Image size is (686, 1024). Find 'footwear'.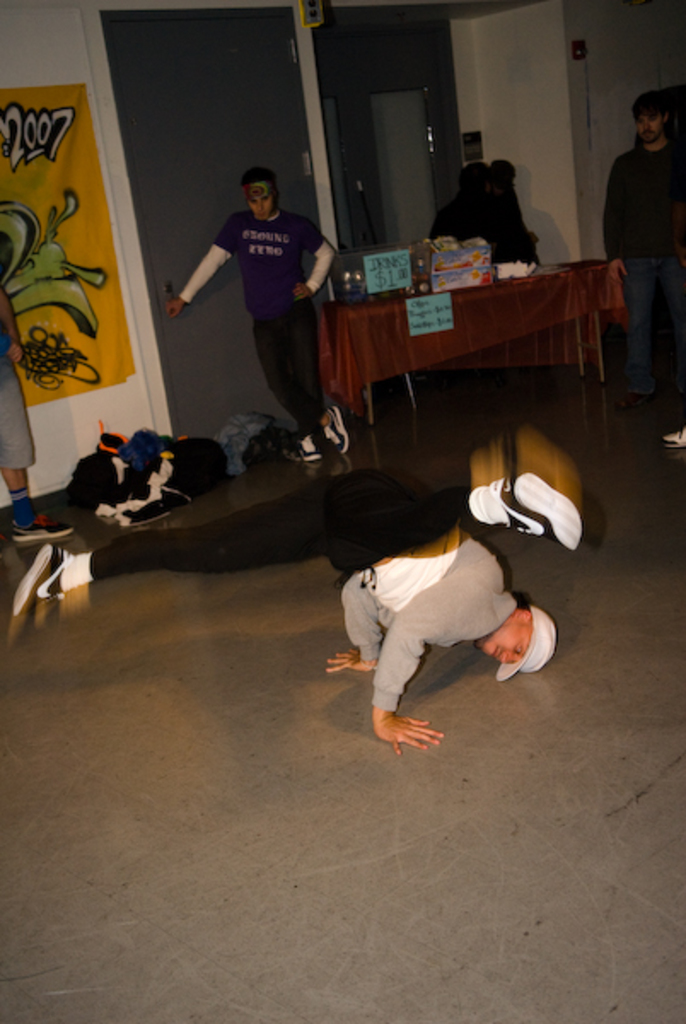
(left=660, top=423, right=684, bottom=445).
